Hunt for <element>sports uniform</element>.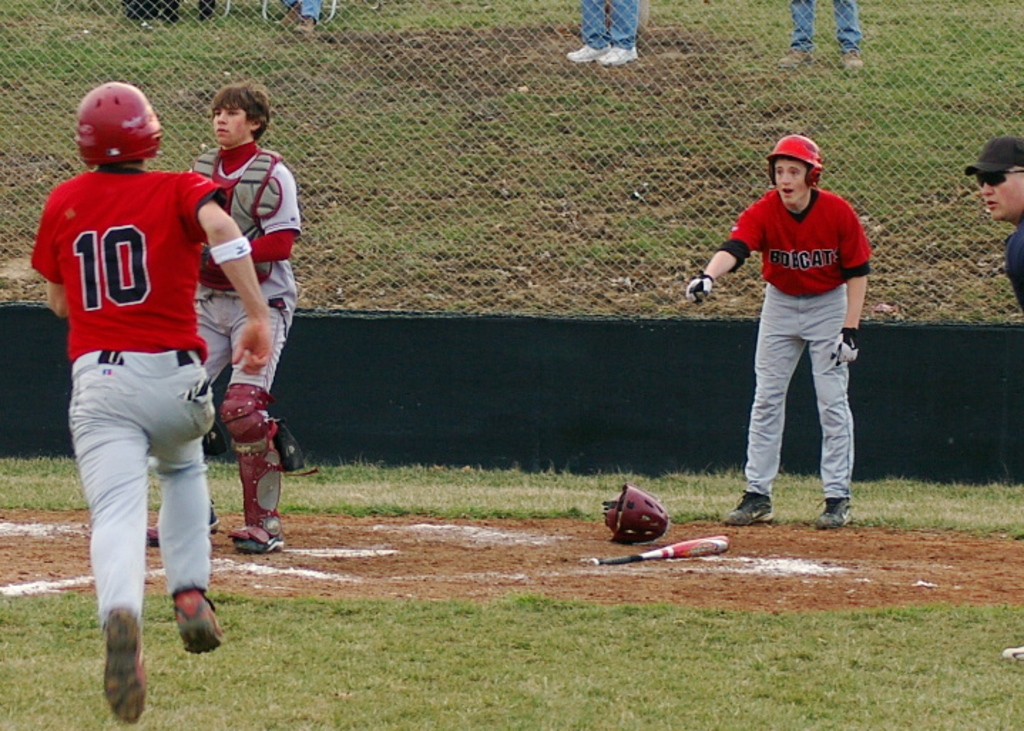
Hunted down at (left=726, top=167, right=884, bottom=516).
